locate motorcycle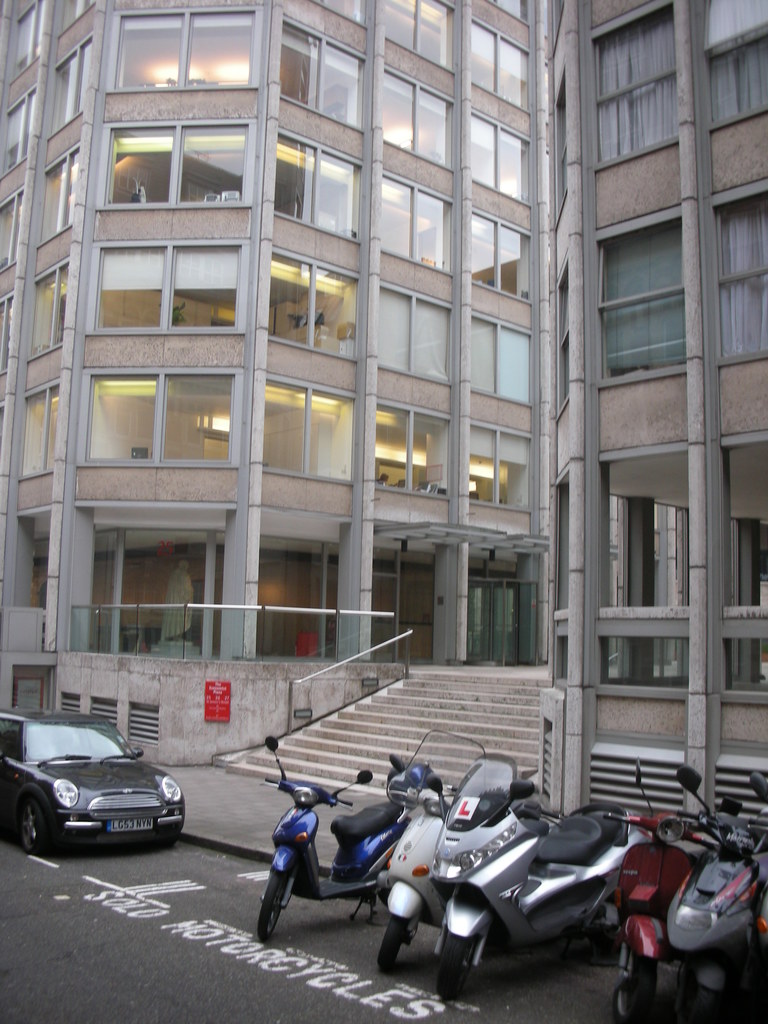
(left=430, top=753, right=649, bottom=1002)
